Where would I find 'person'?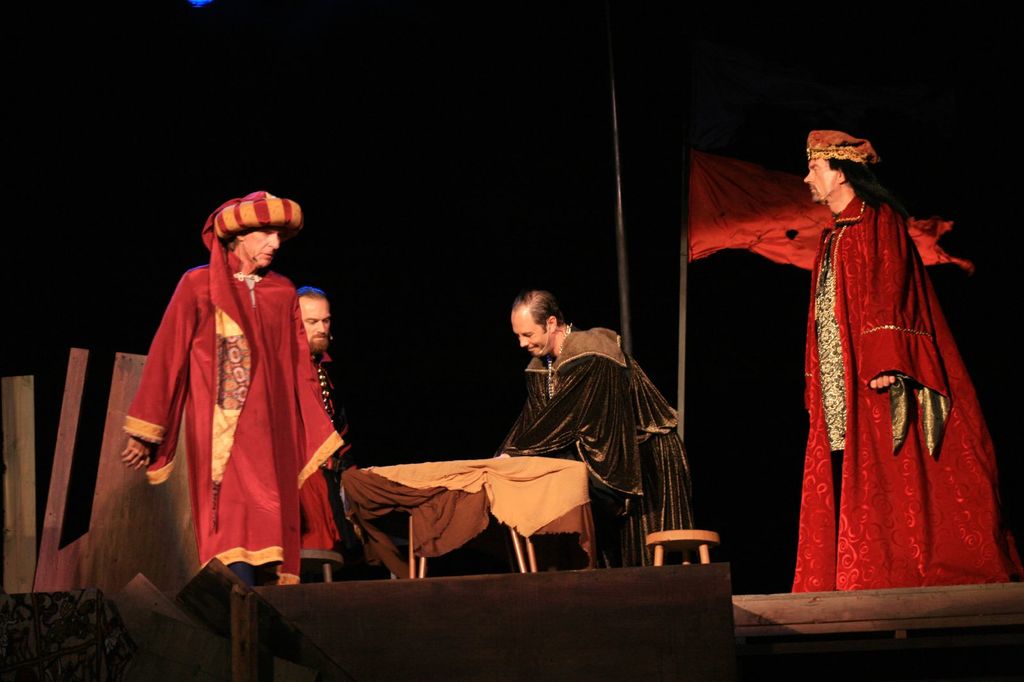
At left=292, top=283, right=349, bottom=581.
